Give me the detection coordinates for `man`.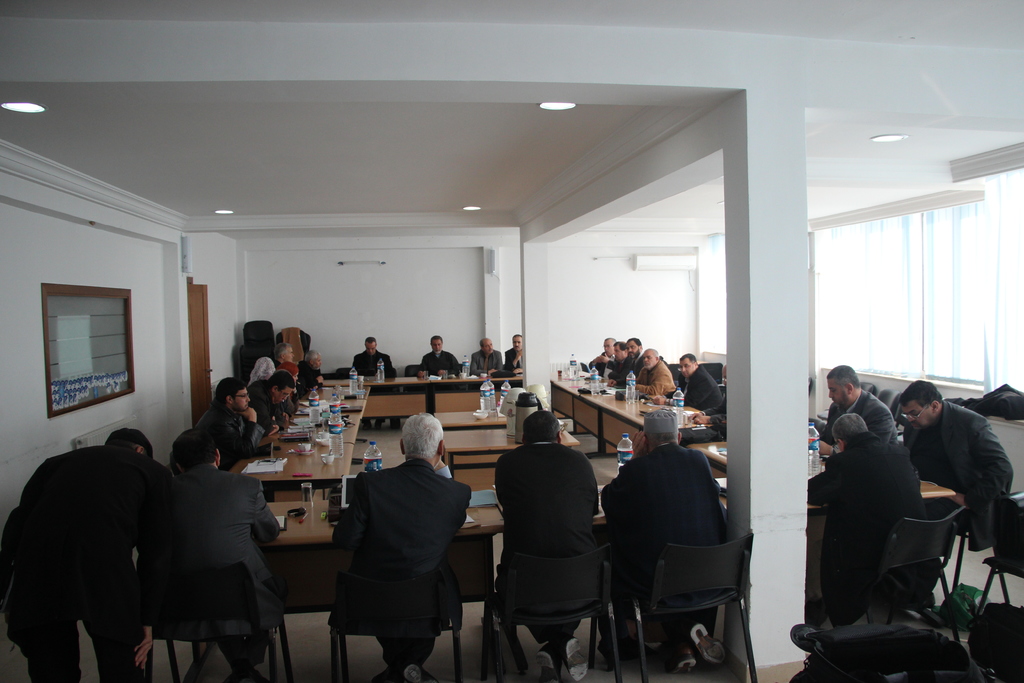
{"left": 616, "top": 335, "right": 642, "bottom": 374}.
